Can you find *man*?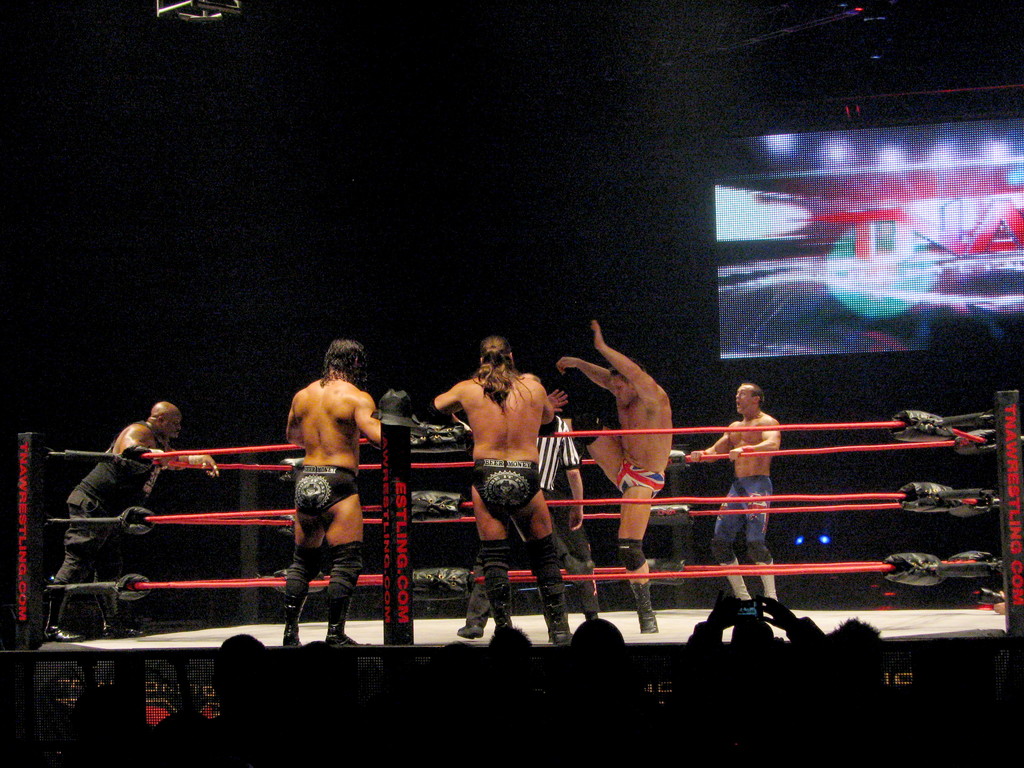
Yes, bounding box: pyautogui.locateOnScreen(403, 336, 572, 653).
